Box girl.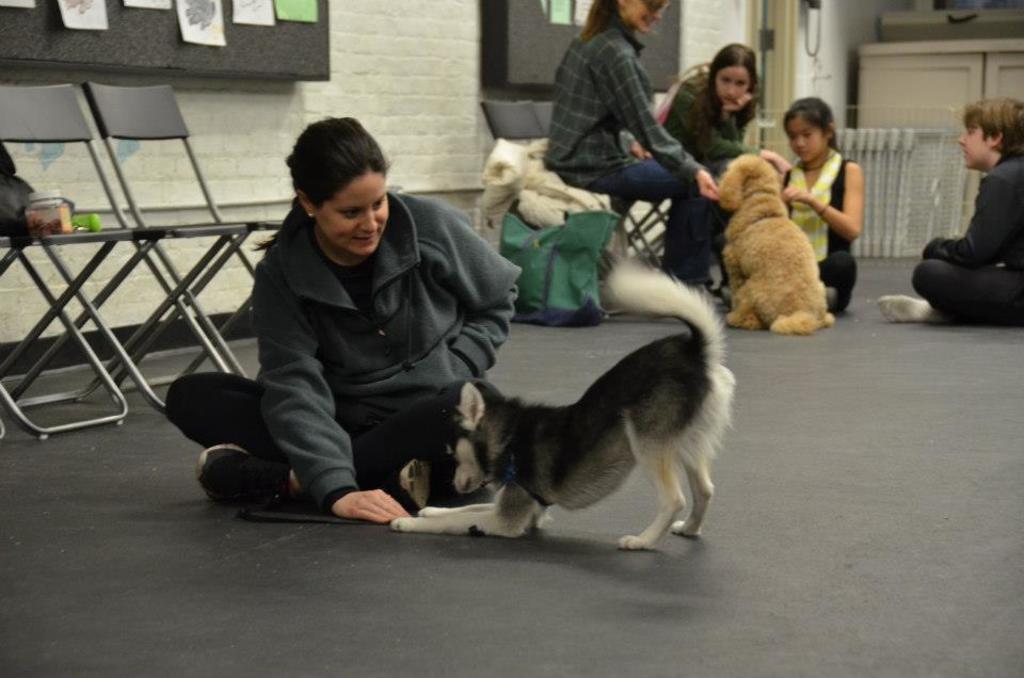
detection(782, 94, 853, 326).
